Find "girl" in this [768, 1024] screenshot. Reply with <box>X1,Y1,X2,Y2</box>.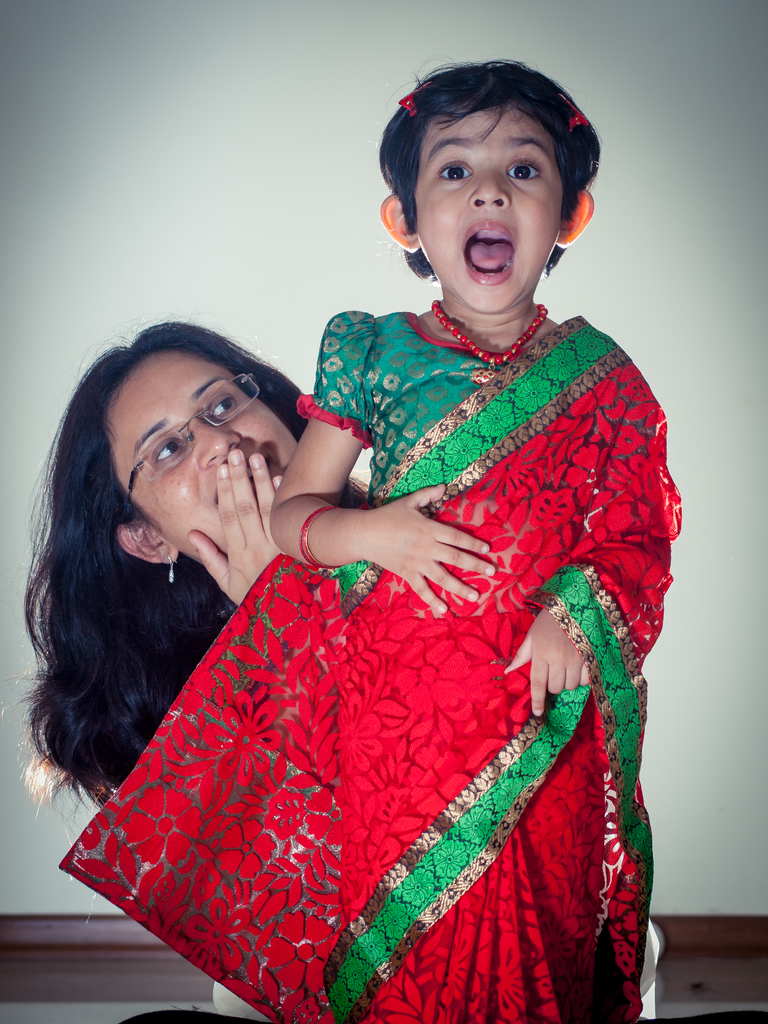
<box>12,311,381,1020</box>.
